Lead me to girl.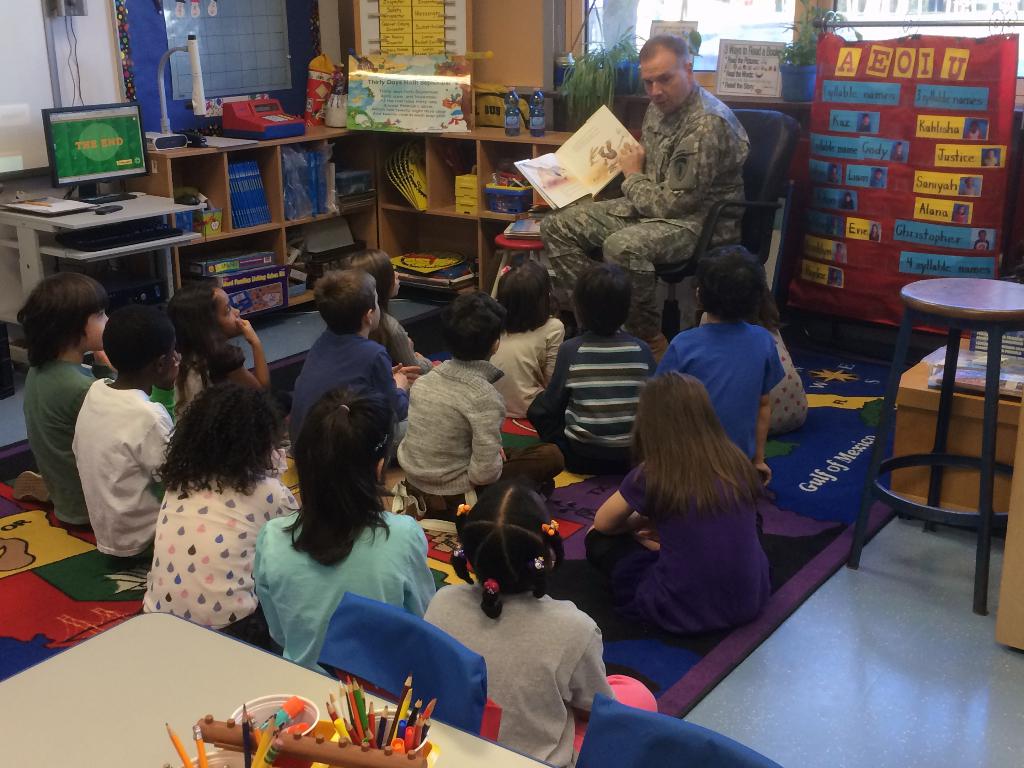
Lead to <box>143,376,300,633</box>.
